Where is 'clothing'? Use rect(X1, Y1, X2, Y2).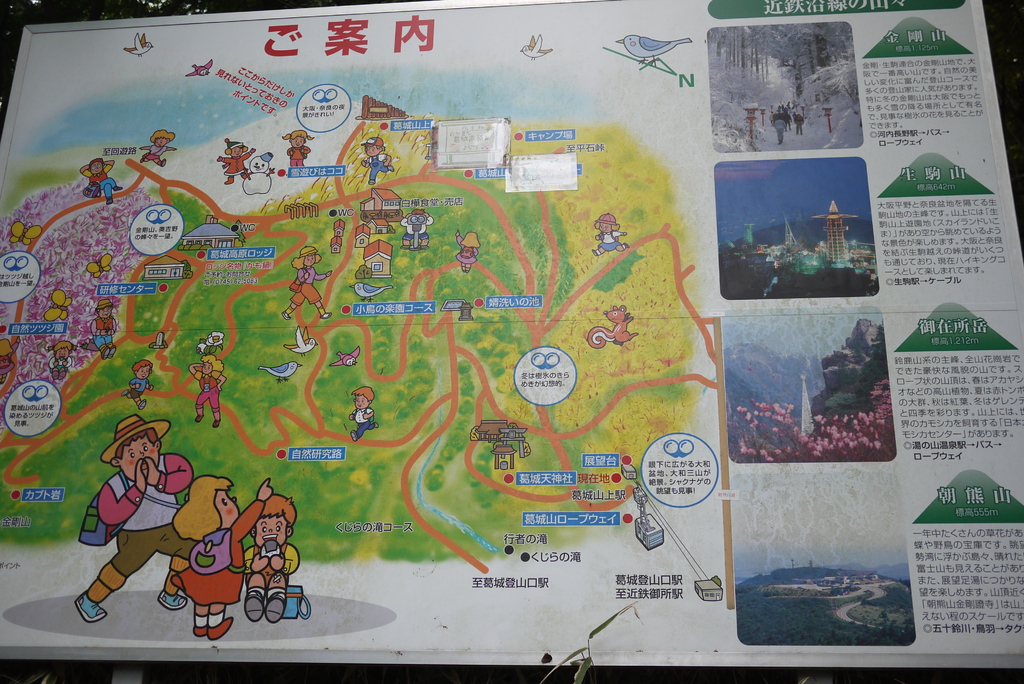
rect(594, 224, 627, 256).
